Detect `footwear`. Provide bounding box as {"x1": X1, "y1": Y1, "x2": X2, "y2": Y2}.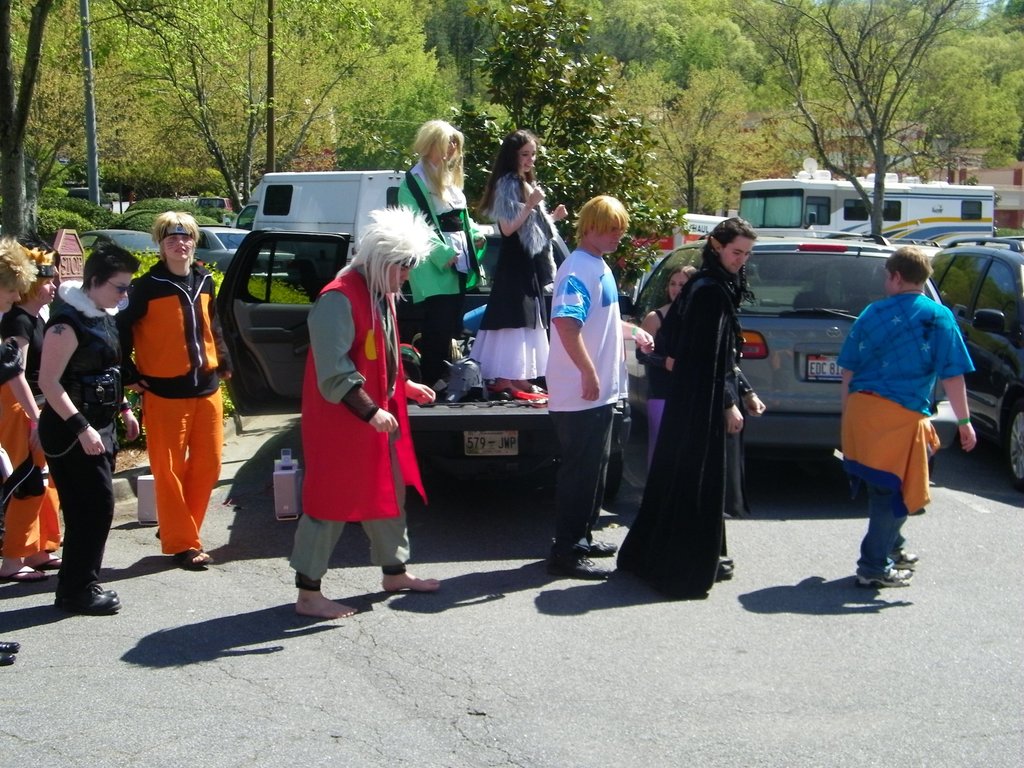
{"x1": 172, "y1": 547, "x2": 216, "y2": 566}.
